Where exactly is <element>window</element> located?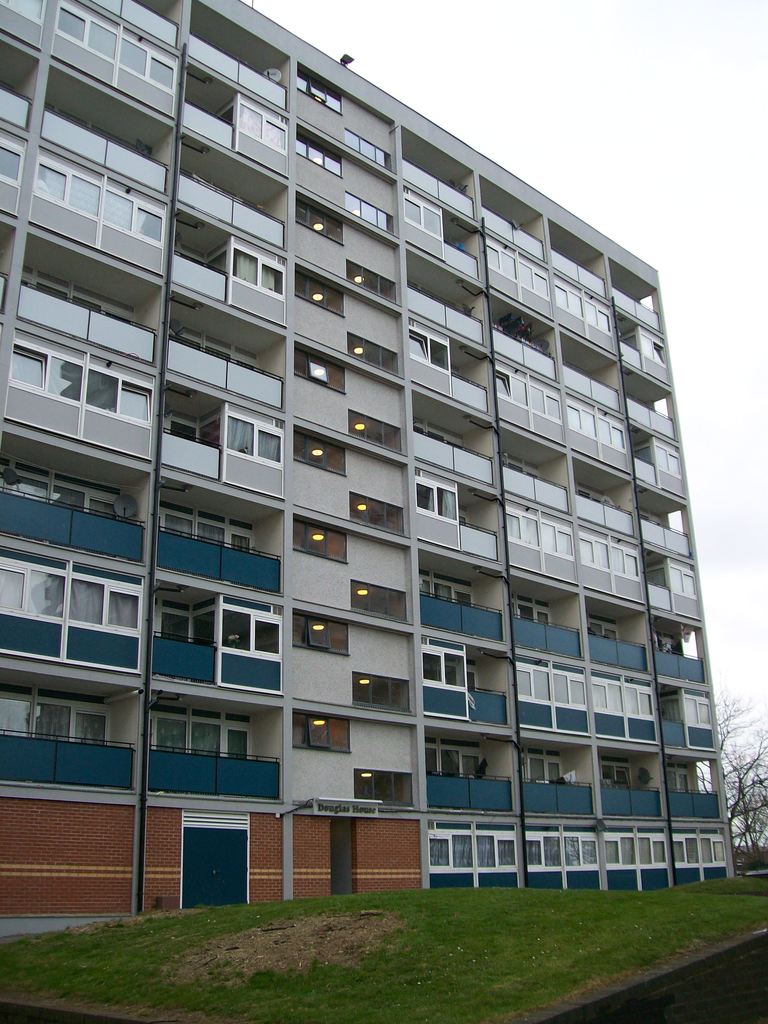
Its bounding box is [x1=291, y1=266, x2=348, y2=318].
